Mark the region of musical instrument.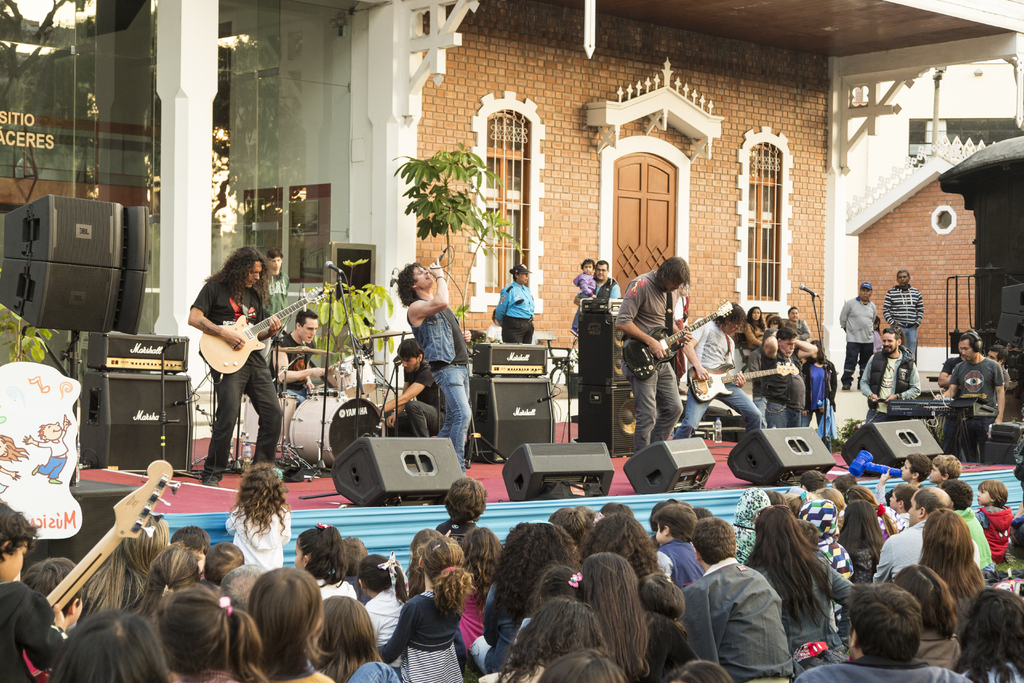
Region: <box>195,279,330,377</box>.
